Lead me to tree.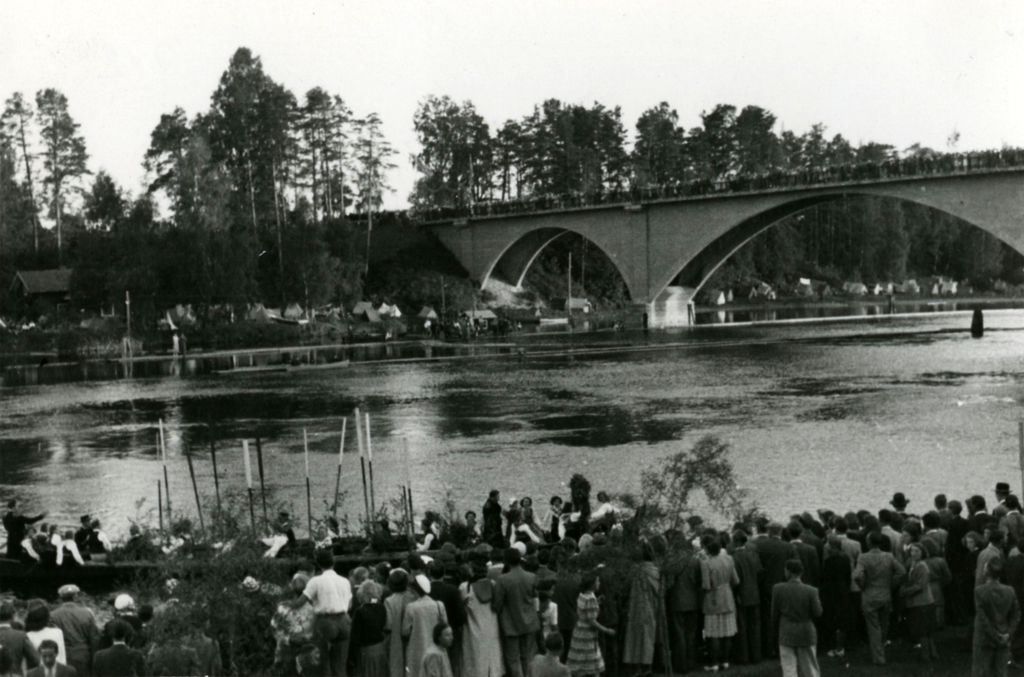
Lead to bbox=[730, 104, 785, 190].
